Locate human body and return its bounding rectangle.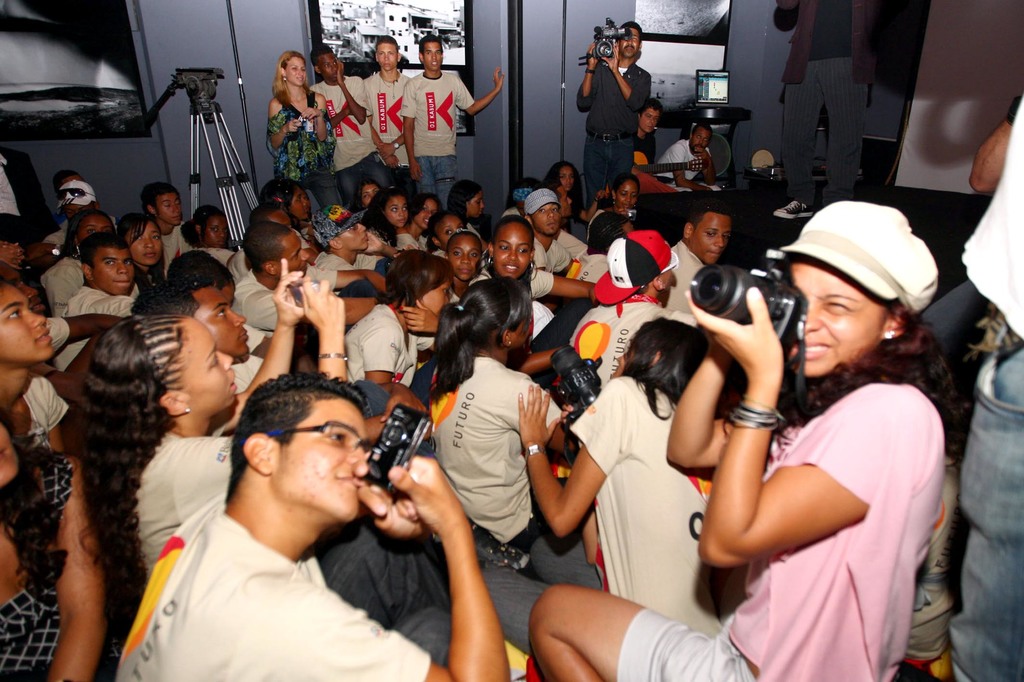
detection(570, 220, 674, 385).
